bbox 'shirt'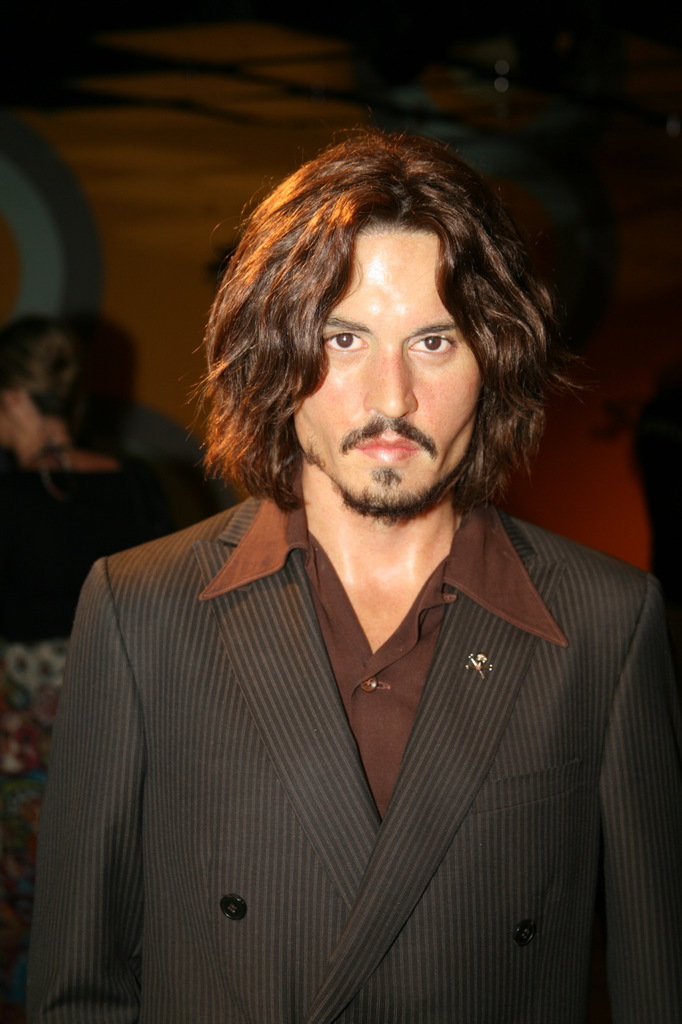
[205, 508, 568, 812]
